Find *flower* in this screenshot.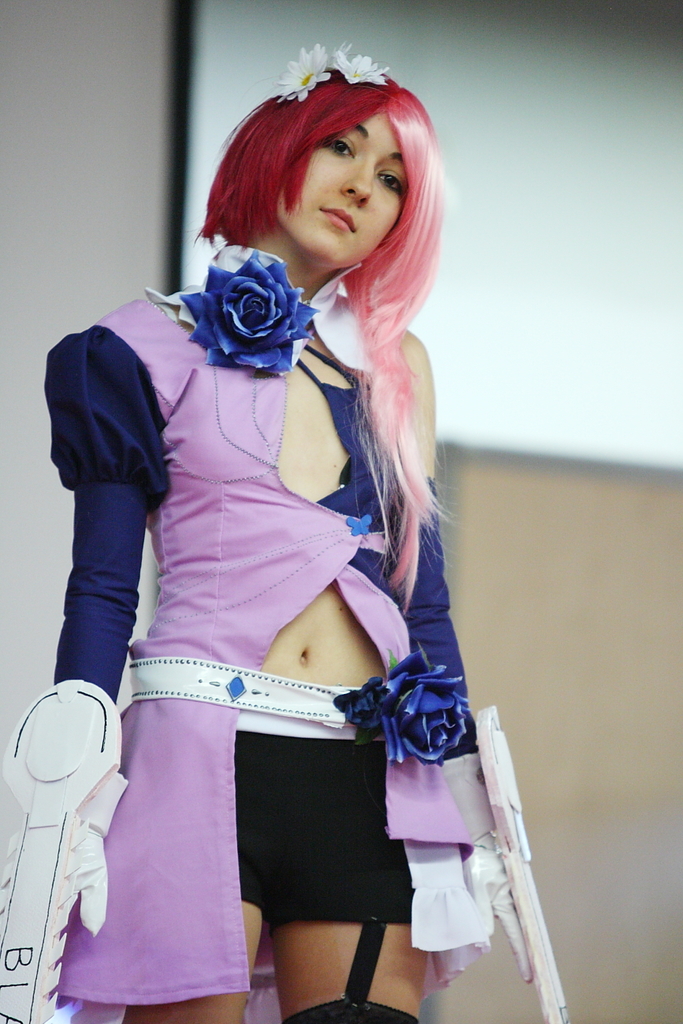
The bounding box for *flower* is {"left": 383, "top": 647, "right": 474, "bottom": 762}.
